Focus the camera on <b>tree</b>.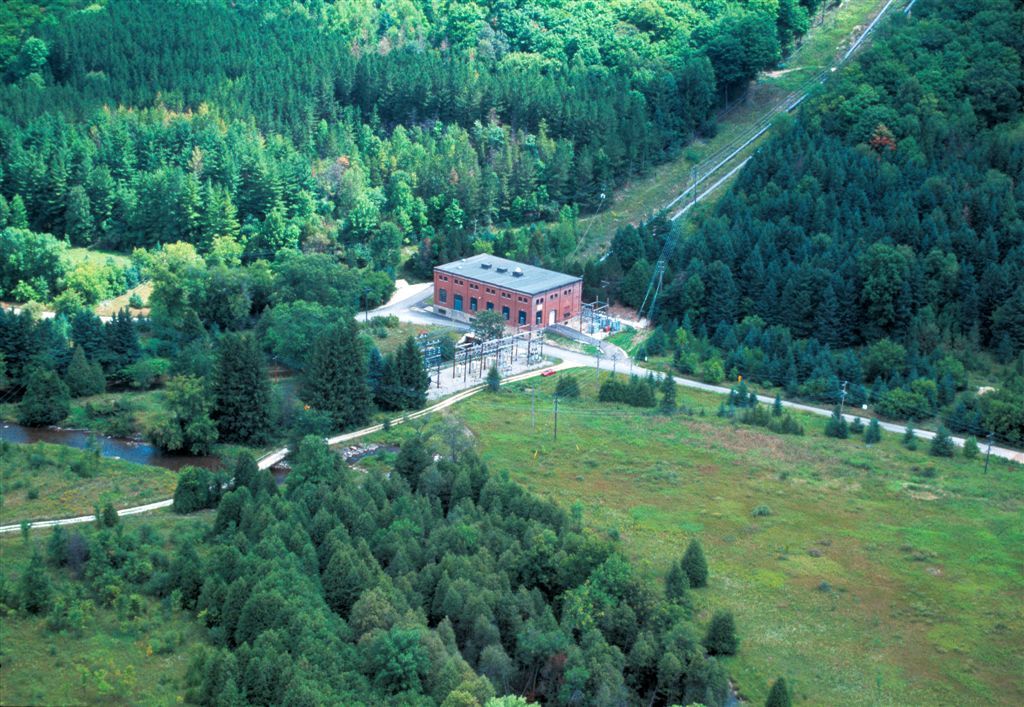
Focus region: select_region(201, 186, 240, 261).
